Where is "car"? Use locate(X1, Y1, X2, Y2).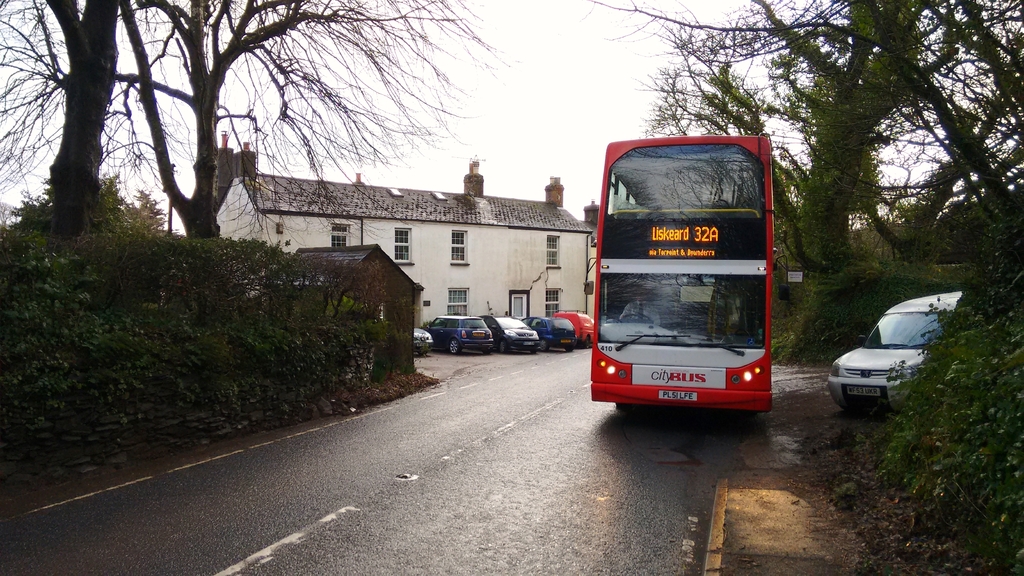
locate(523, 321, 574, 349).
